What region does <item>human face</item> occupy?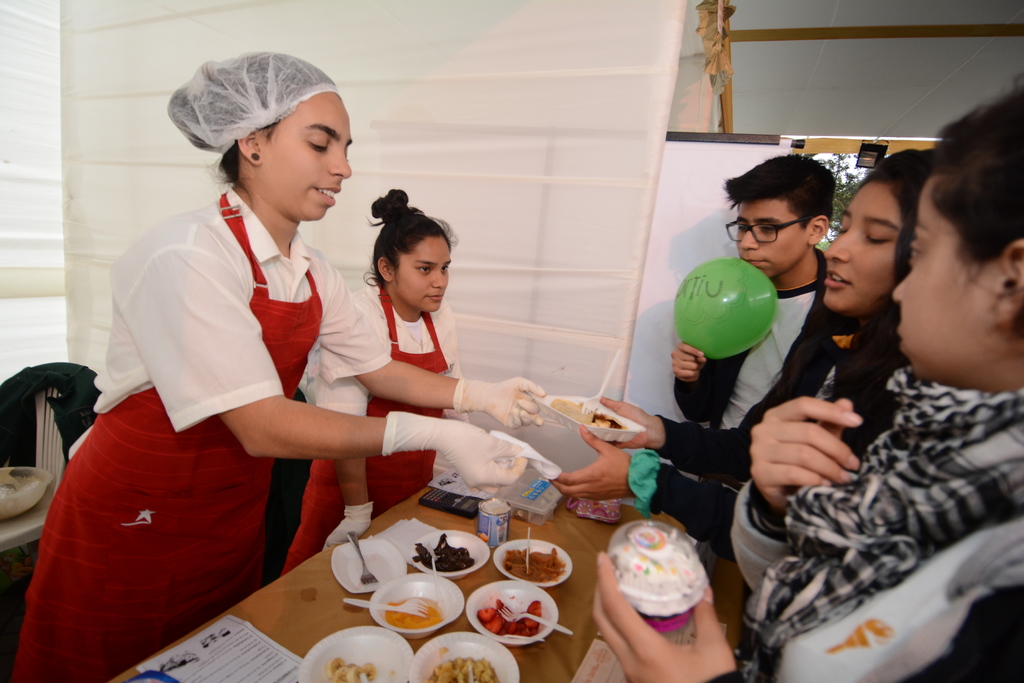
[x1=738, y1=197, x2=811, y2=275].
